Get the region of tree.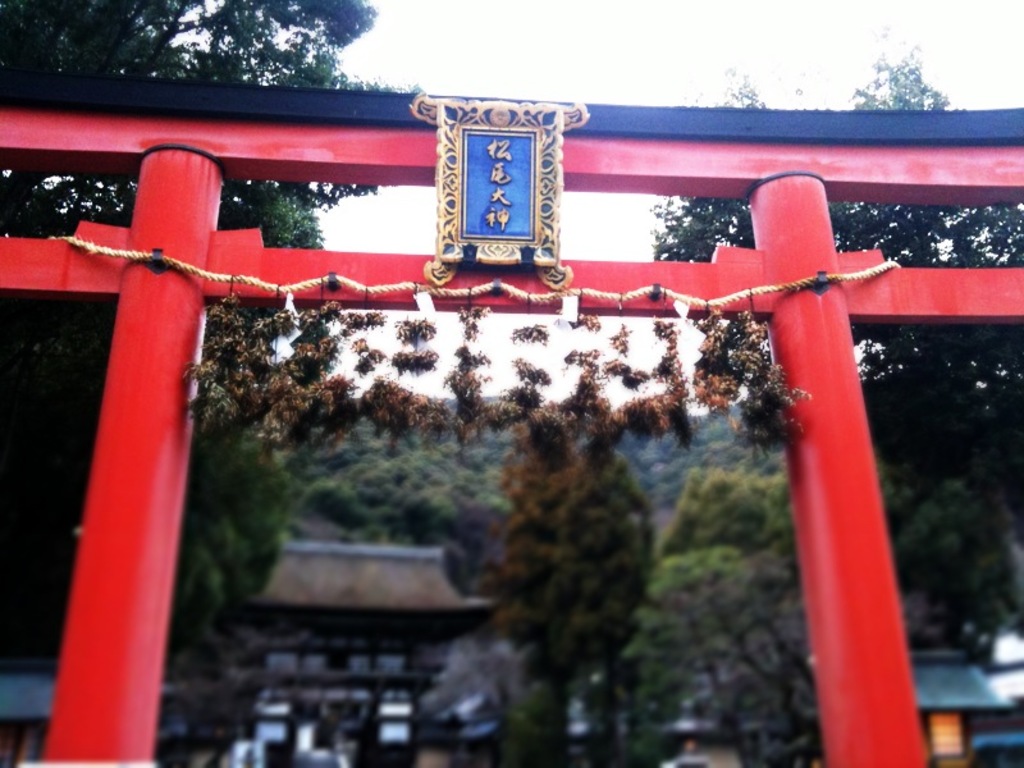
0, 0, 398, 431.
